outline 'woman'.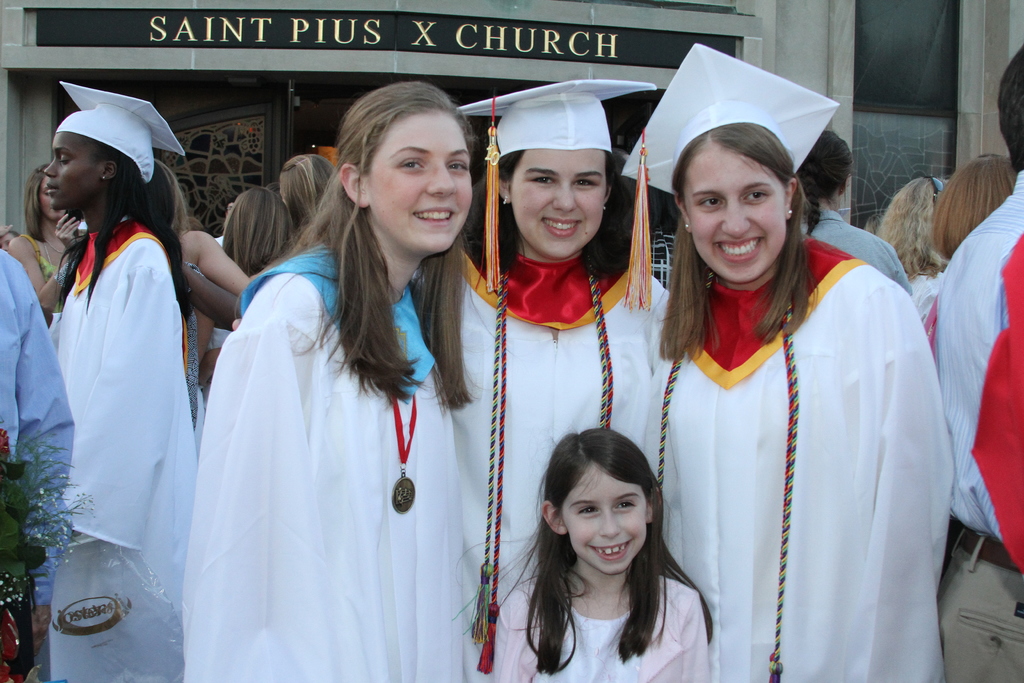
Outline: [left=619, top=39, right=957, bottom=682].
